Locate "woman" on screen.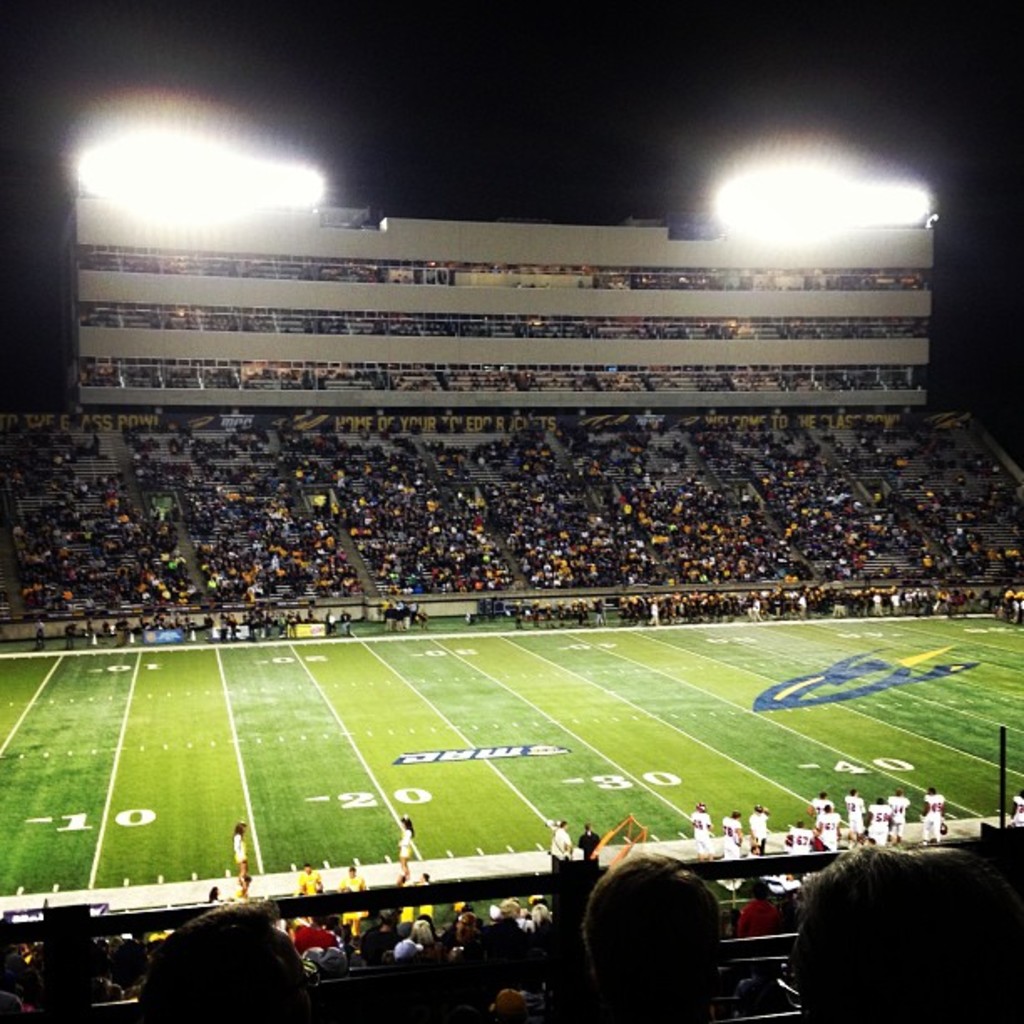
On screen at rect(228, 820, 251, 897).
